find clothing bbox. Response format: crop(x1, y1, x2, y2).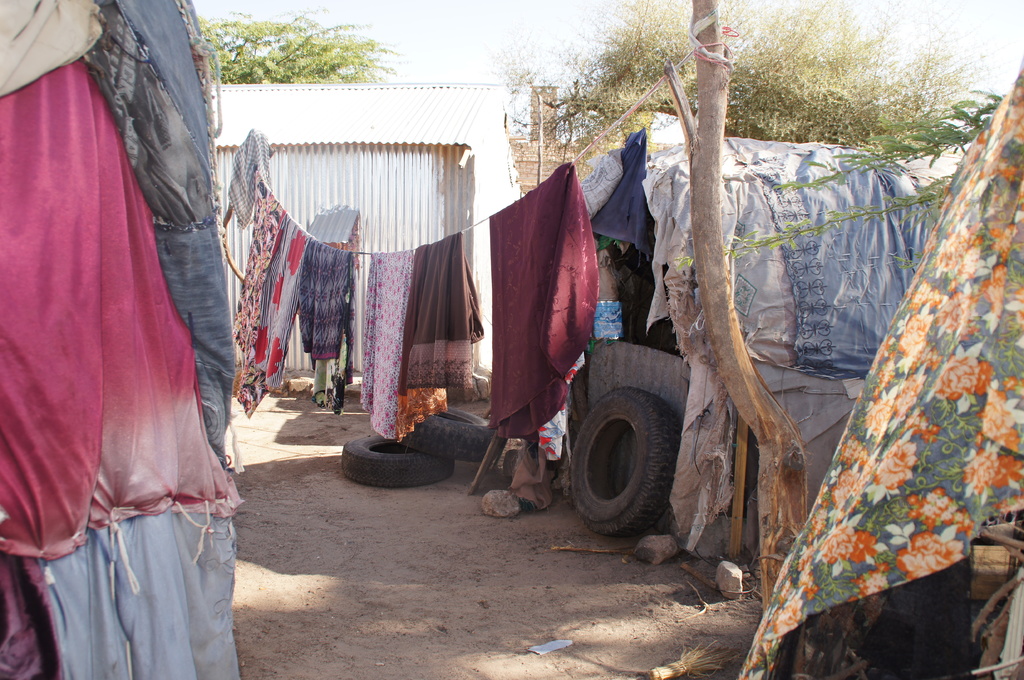
crop(357, 249, 412, 442).
